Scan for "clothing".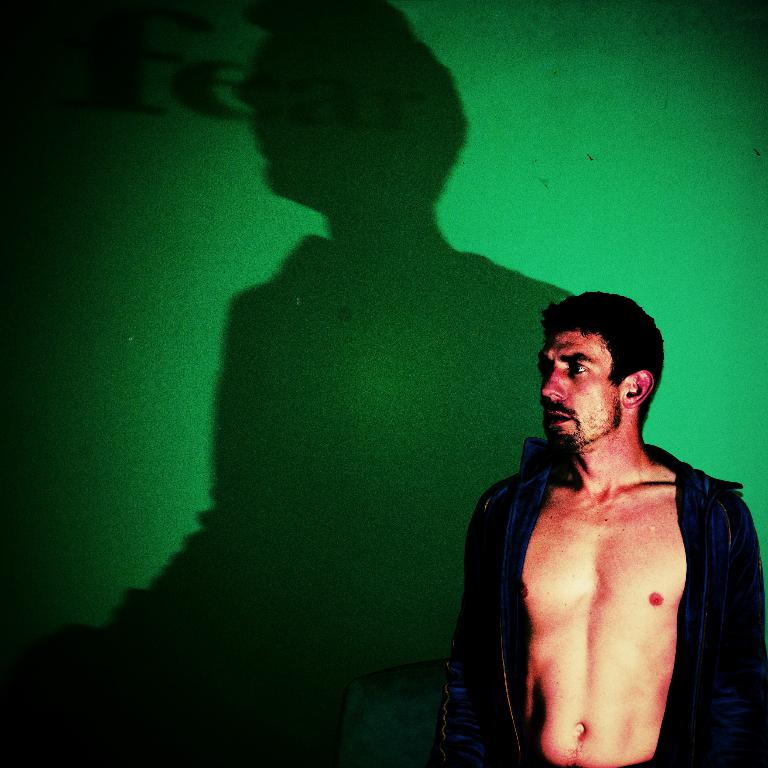
Scan result: select_region(474, 451, 736, 747).
